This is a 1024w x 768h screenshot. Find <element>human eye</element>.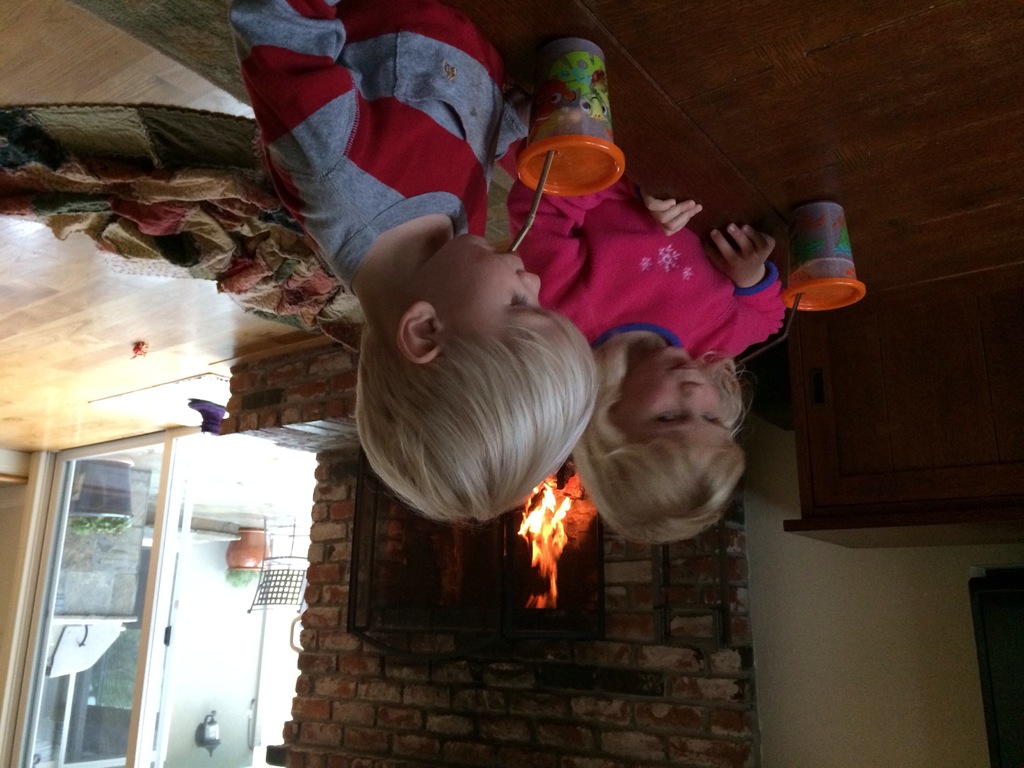
Bounding box: 506,291,535,309.
